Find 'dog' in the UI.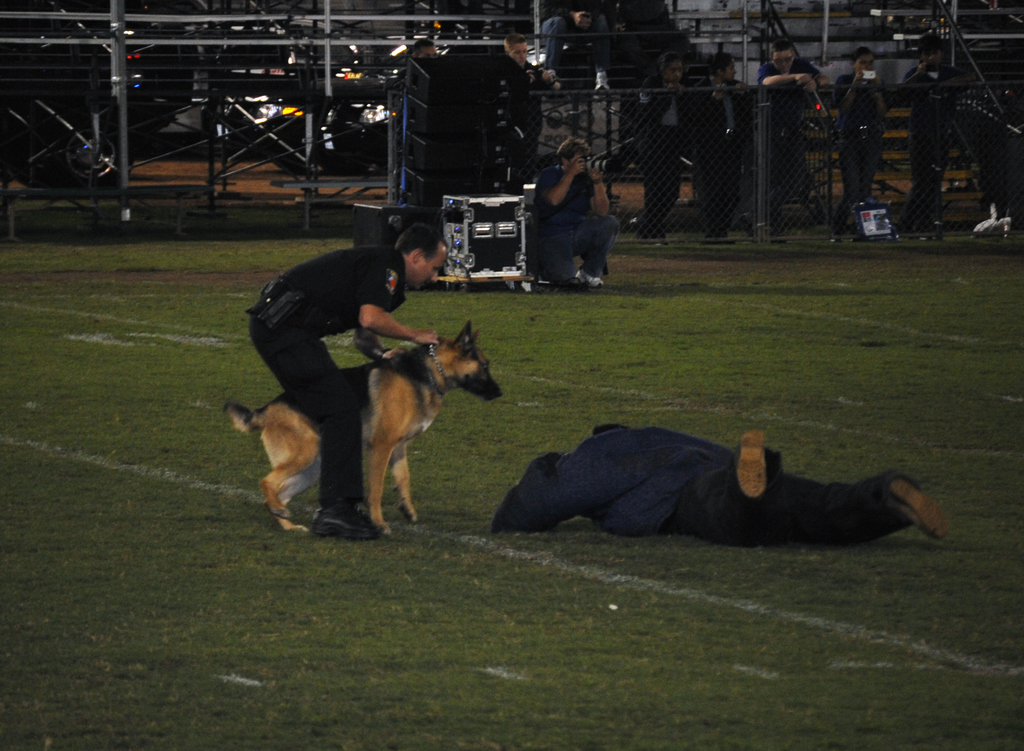
UI element at l=225, t=321, r=499, b=535.
